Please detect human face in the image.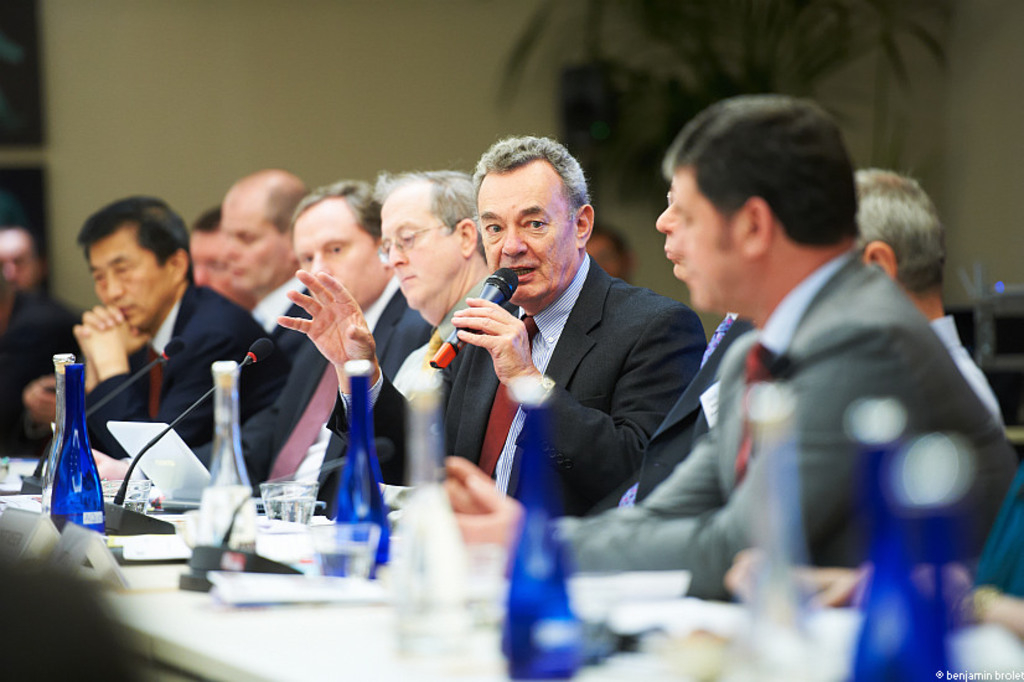
671,167,753,321.
